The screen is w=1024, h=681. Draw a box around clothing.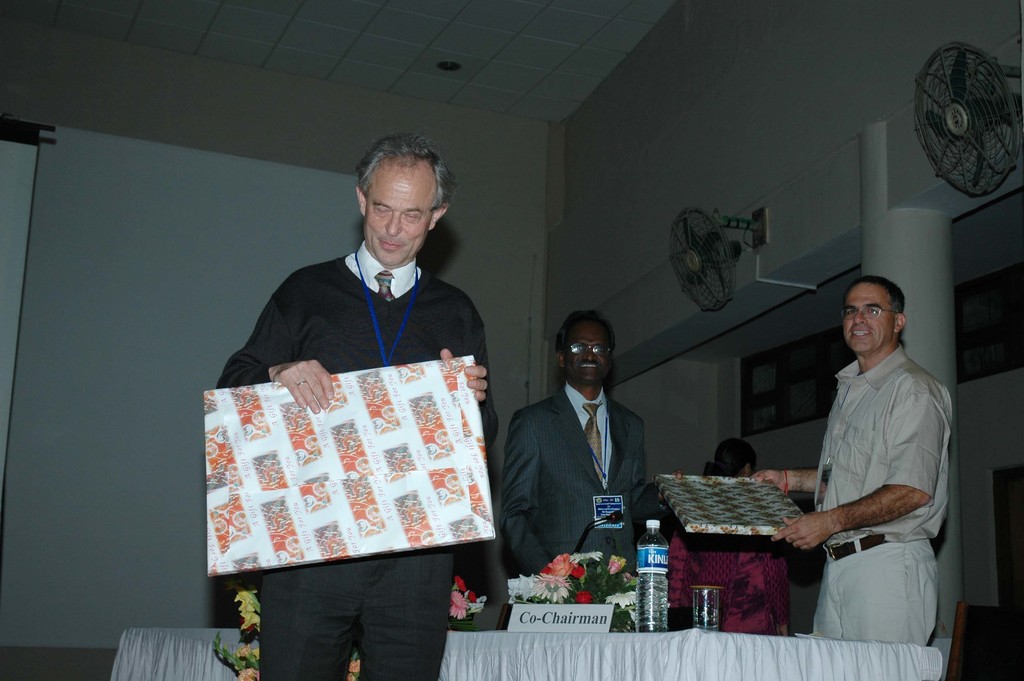
box(796, 310, 959, 648).
